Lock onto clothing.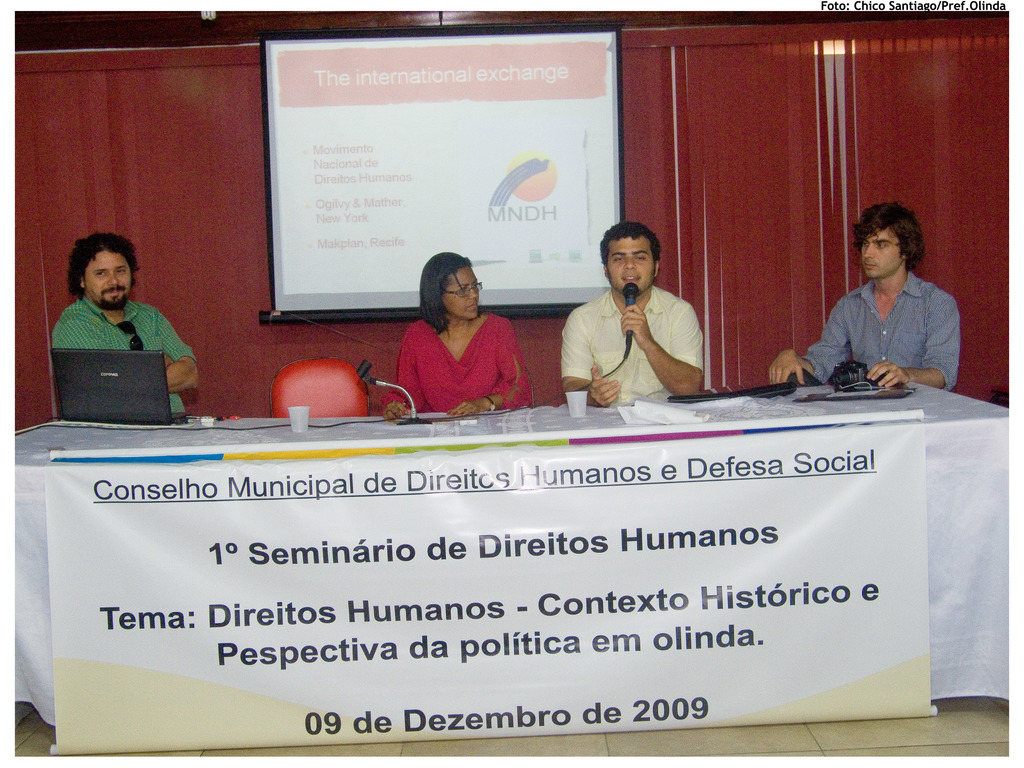
Locked: box=[393, 323, 524, 404].
